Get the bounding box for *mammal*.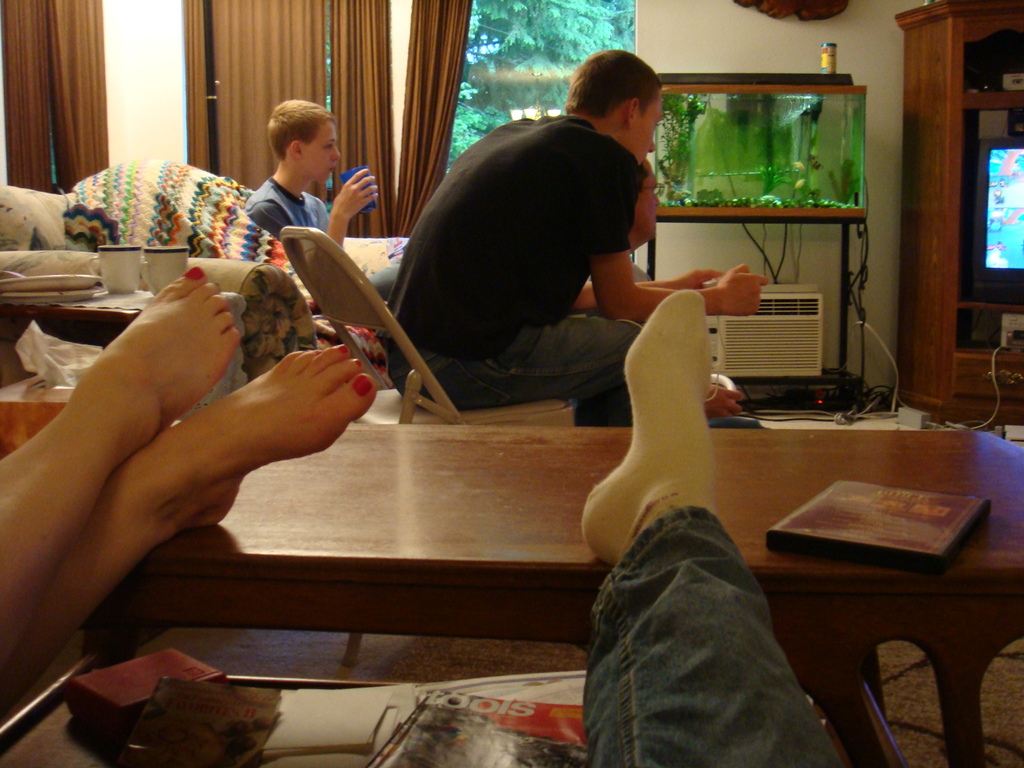
{"x1": 0, "y1": 266, "x2": 381, "y2": 698}.
